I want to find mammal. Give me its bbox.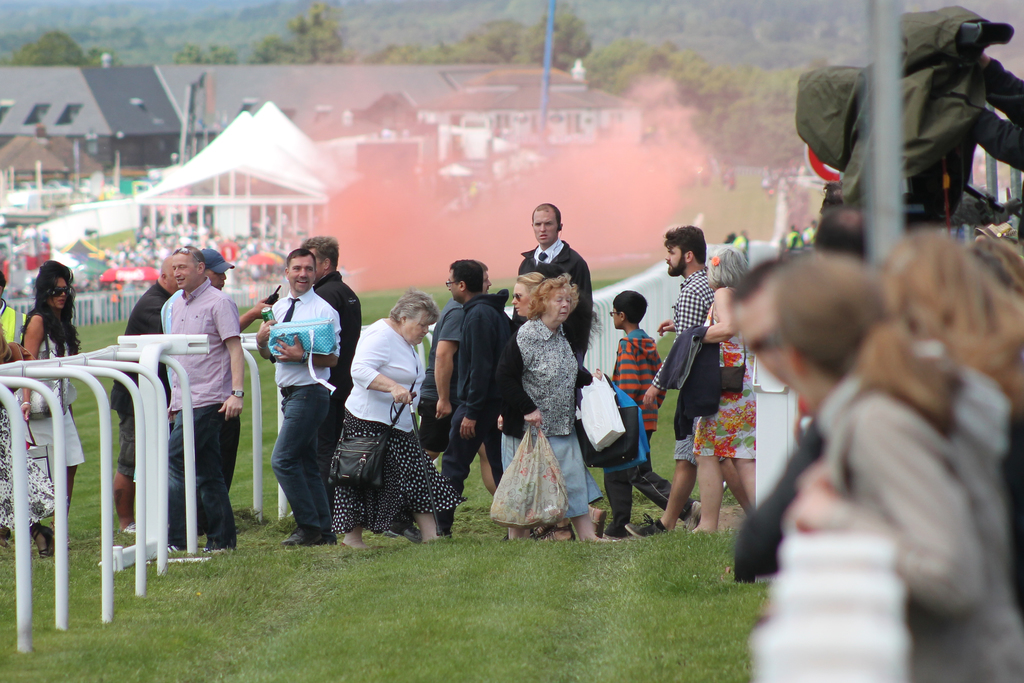
{"x1": 0, "y1": 272, "x2": 29, "y2": 345}.
